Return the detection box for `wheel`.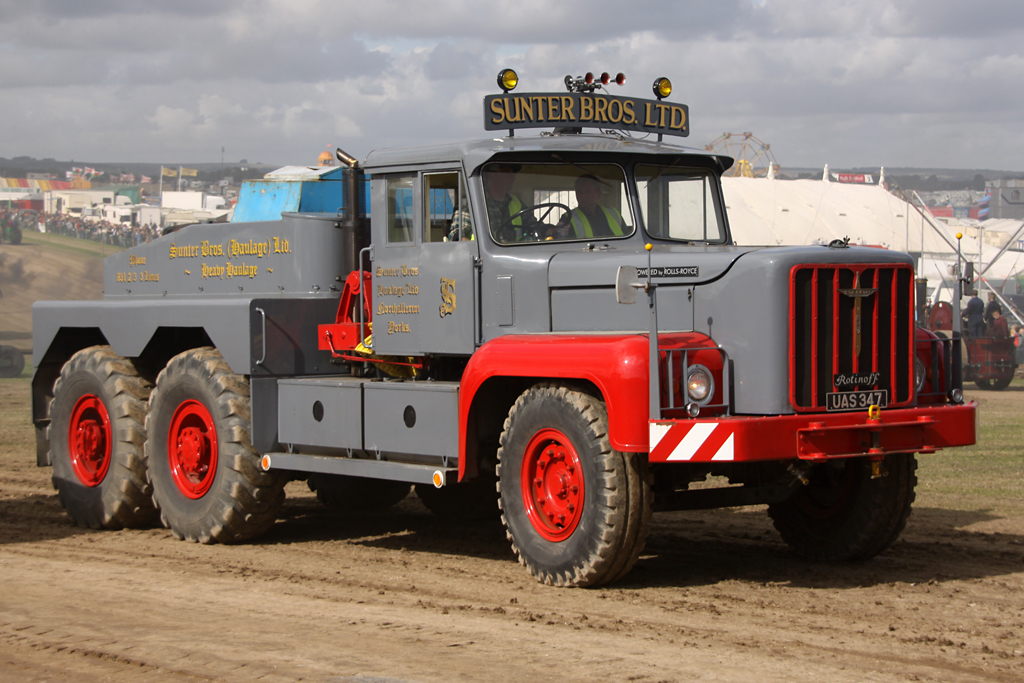
box(307, 475, 407, 506).
